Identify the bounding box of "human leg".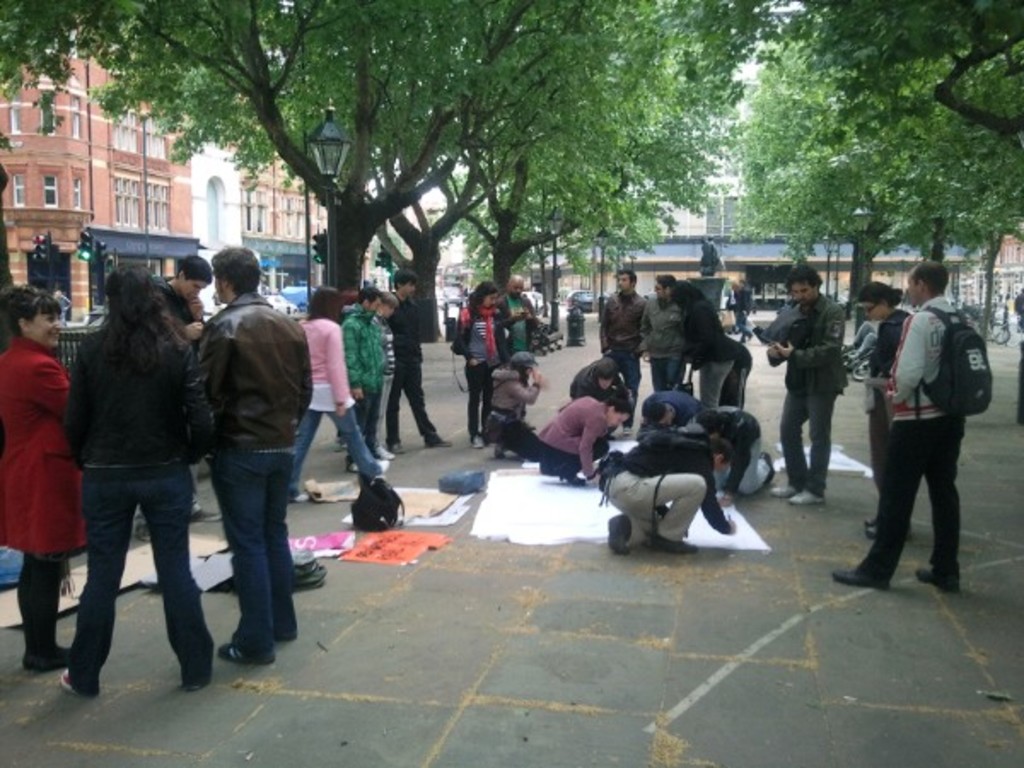
[17,550,68,669].
